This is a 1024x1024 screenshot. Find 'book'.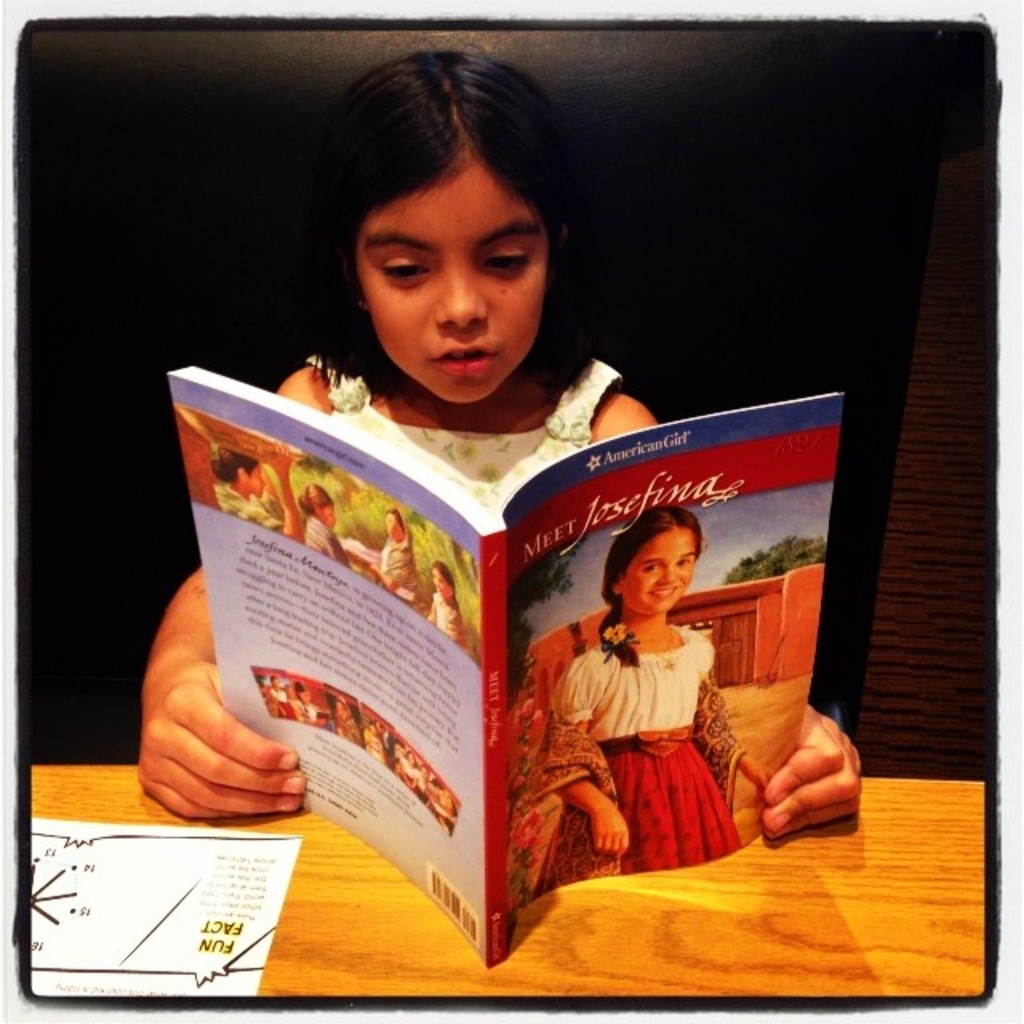
Bounding box: box=[182, 254, 813, 909].
